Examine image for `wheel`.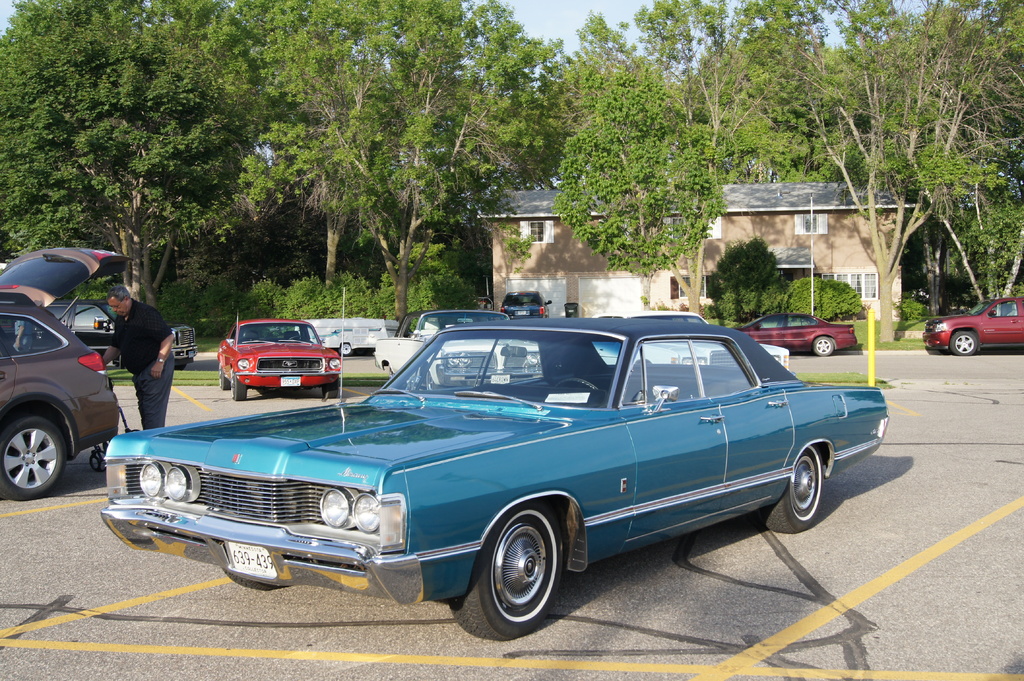
Examination result: locate(222, 569, 275, 589).
